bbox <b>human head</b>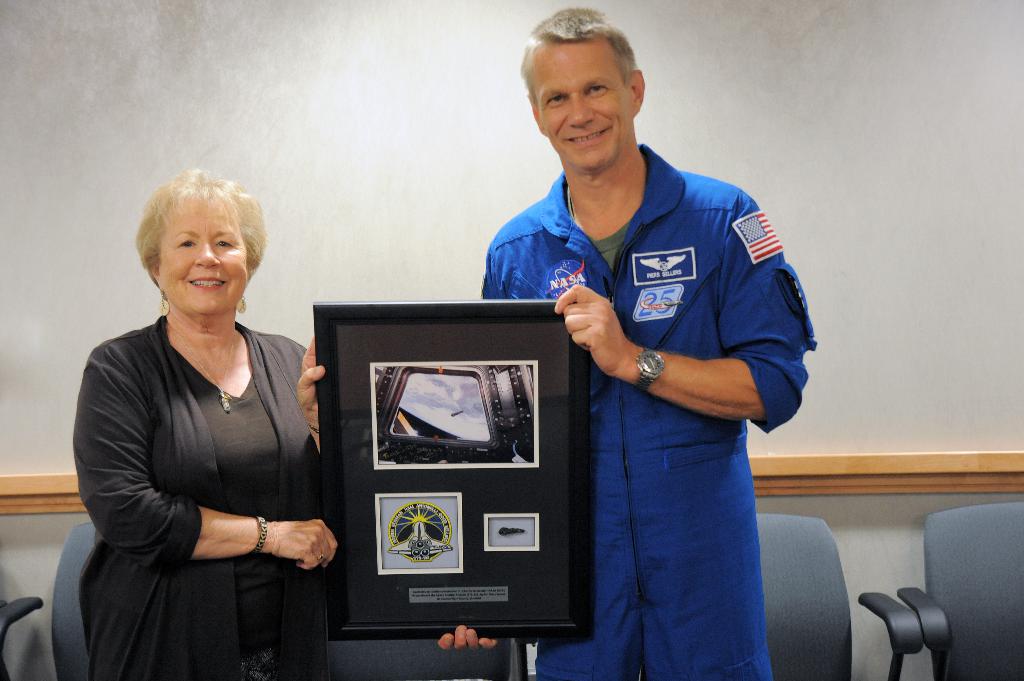
locate(518, 6, 644, 172)
